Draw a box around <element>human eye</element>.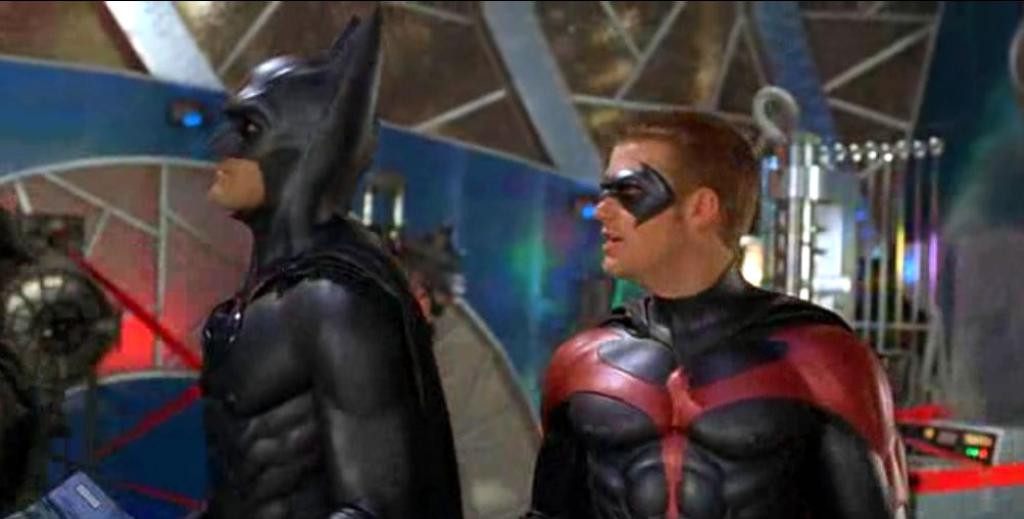
left=616, top=182, right=644, bottom=195.
